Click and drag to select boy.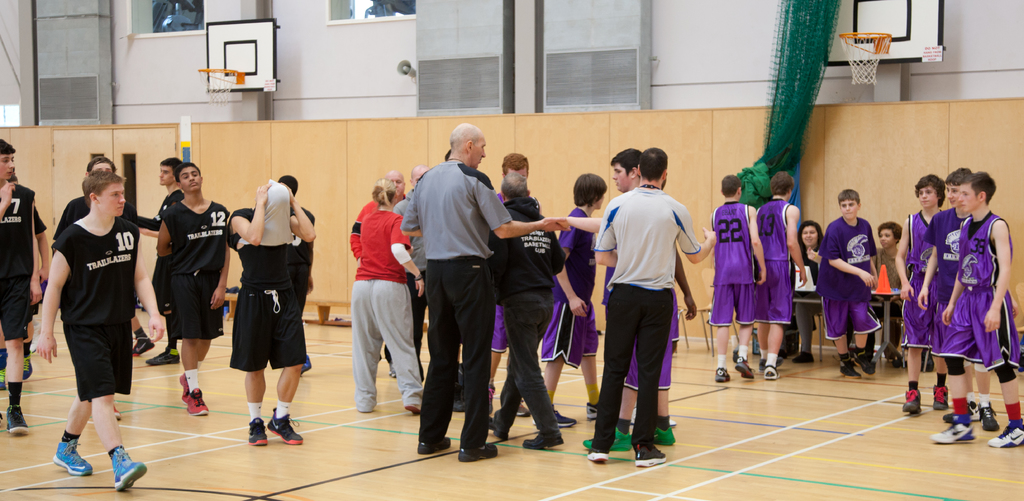
Selection: rect(823, 192, 883, 380).
